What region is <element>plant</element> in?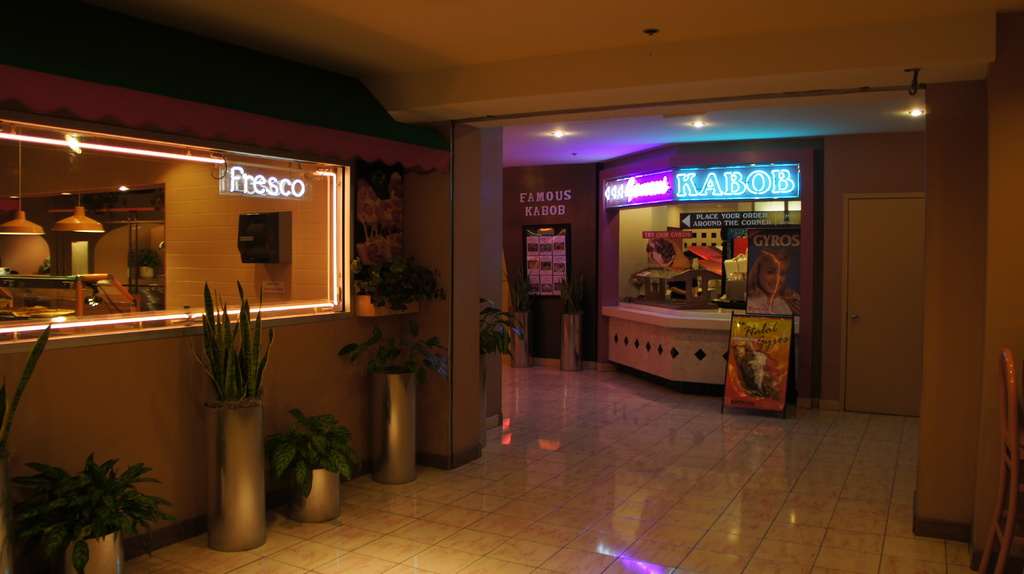
select_region(353, 230, 458, 321).
